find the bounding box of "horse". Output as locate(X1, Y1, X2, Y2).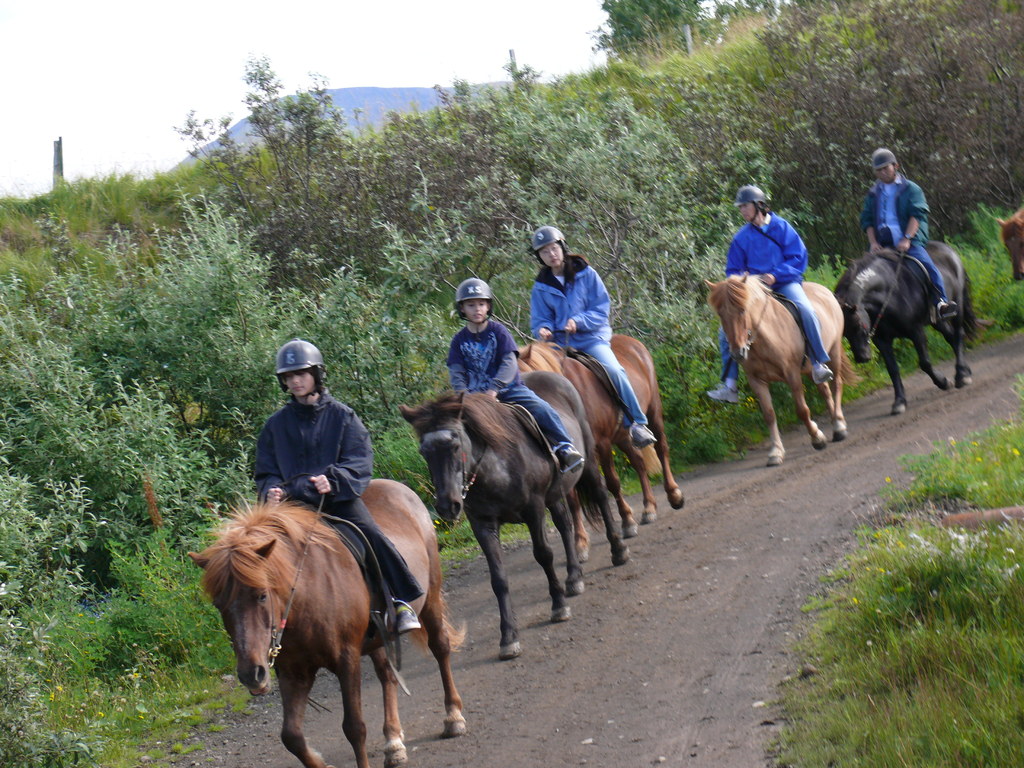
locate(988, 205, 1023, 285).
